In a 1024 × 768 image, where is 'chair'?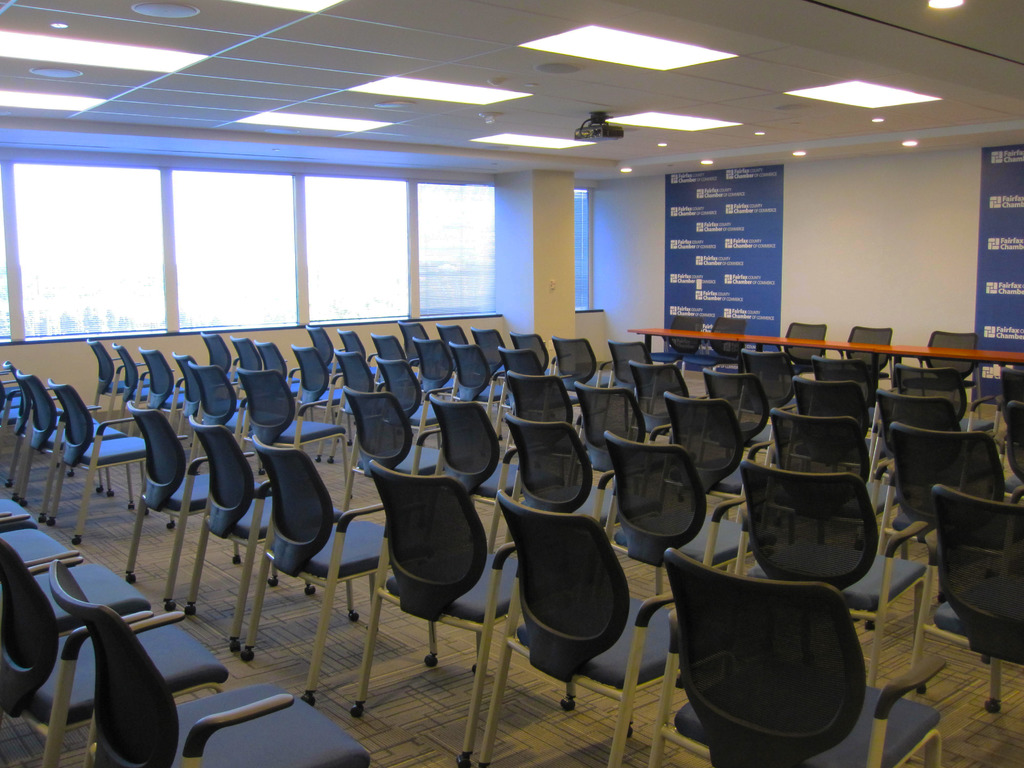
region(239, 433, 437, 701).
